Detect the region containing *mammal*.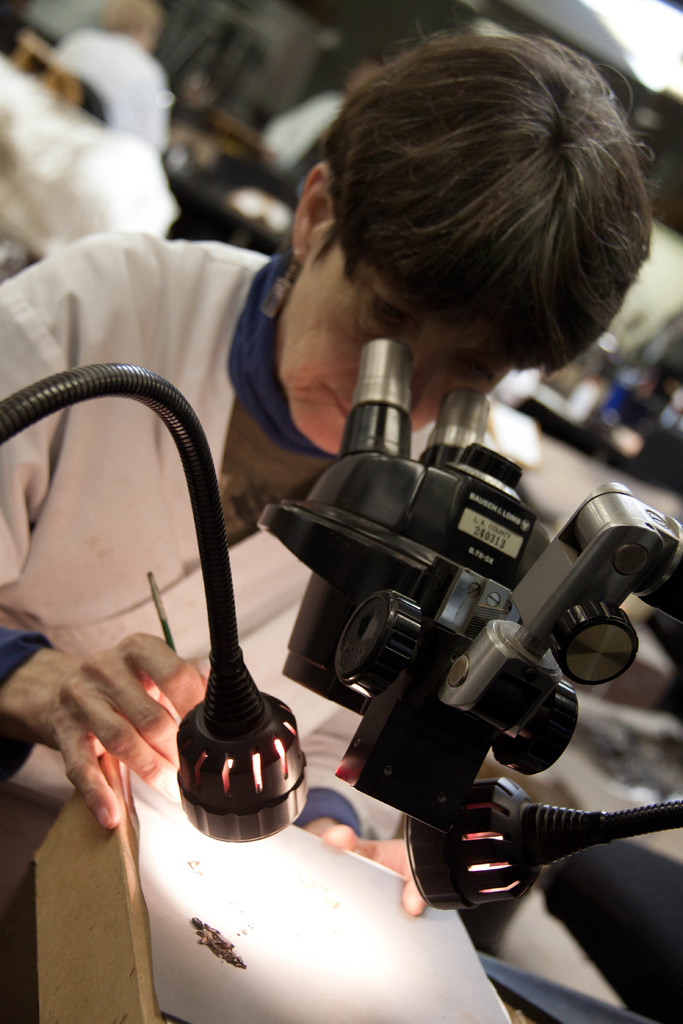
bbox=(1, 0, 179, 259).
